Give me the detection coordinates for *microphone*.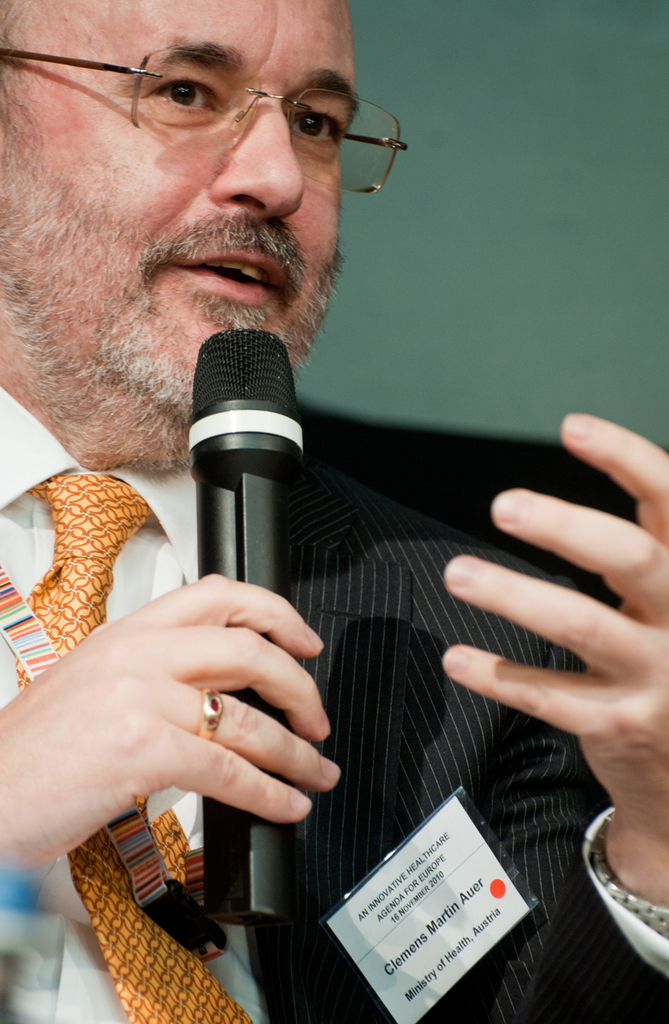
l=199, t=329, r=303, b=929.
